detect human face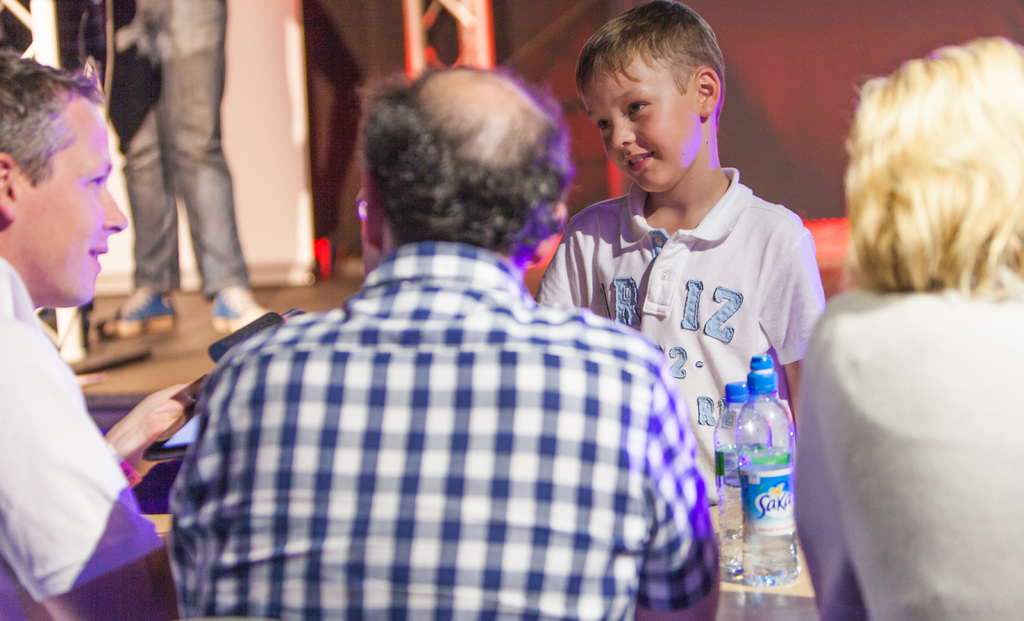
locate(585, 53, 694, 194)
